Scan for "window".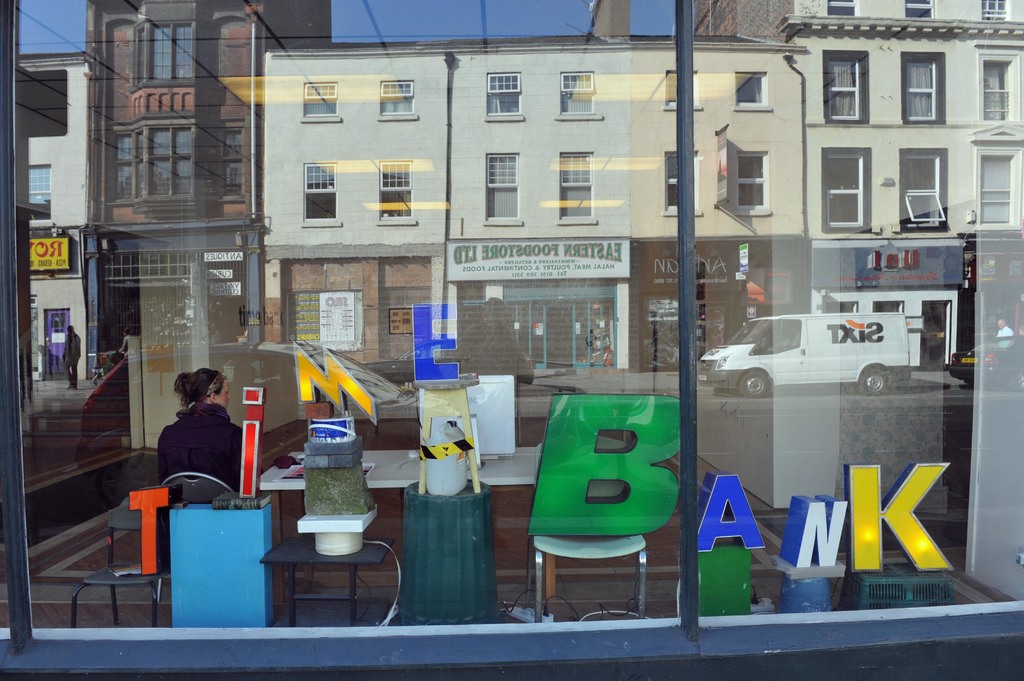
Scan result: detection(737, 152, 766, 211).
